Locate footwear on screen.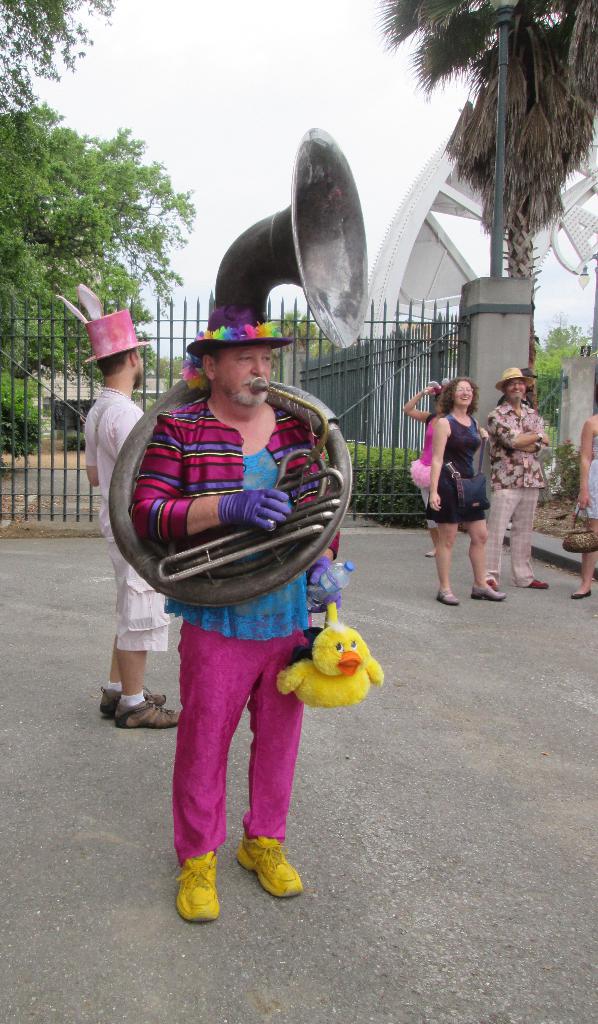
On screen at x1=173 y1=848 x2=222 y2=923.
